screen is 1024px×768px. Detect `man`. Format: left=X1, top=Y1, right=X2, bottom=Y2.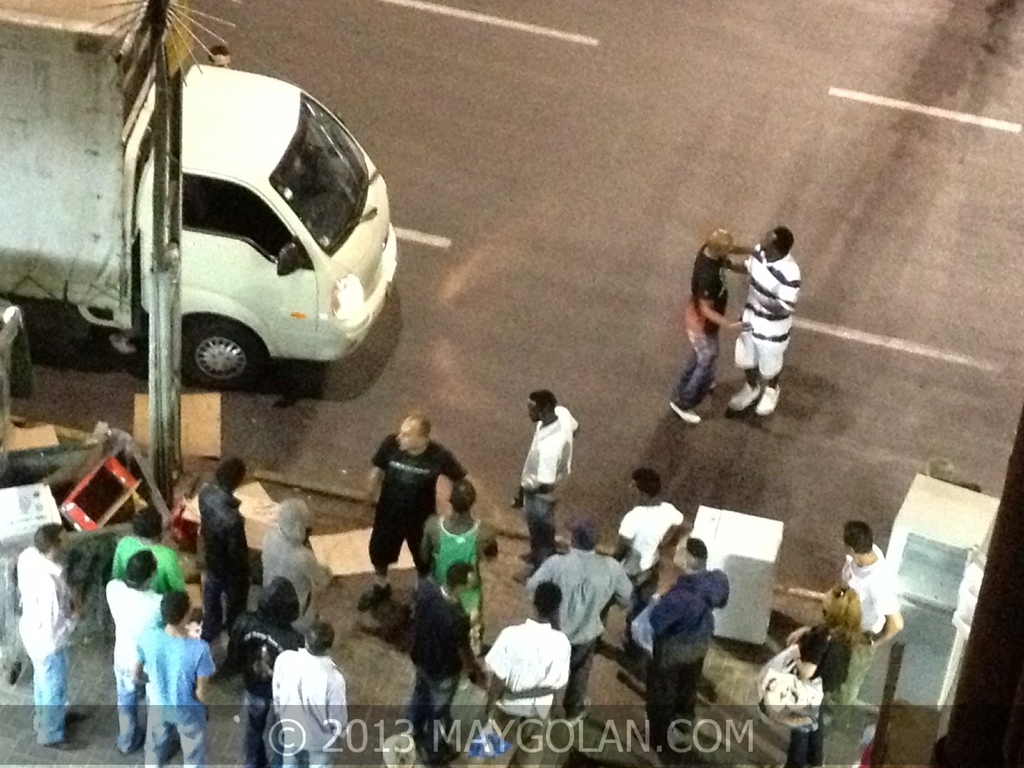
left=107, top=504, right=184, bottom=592.
